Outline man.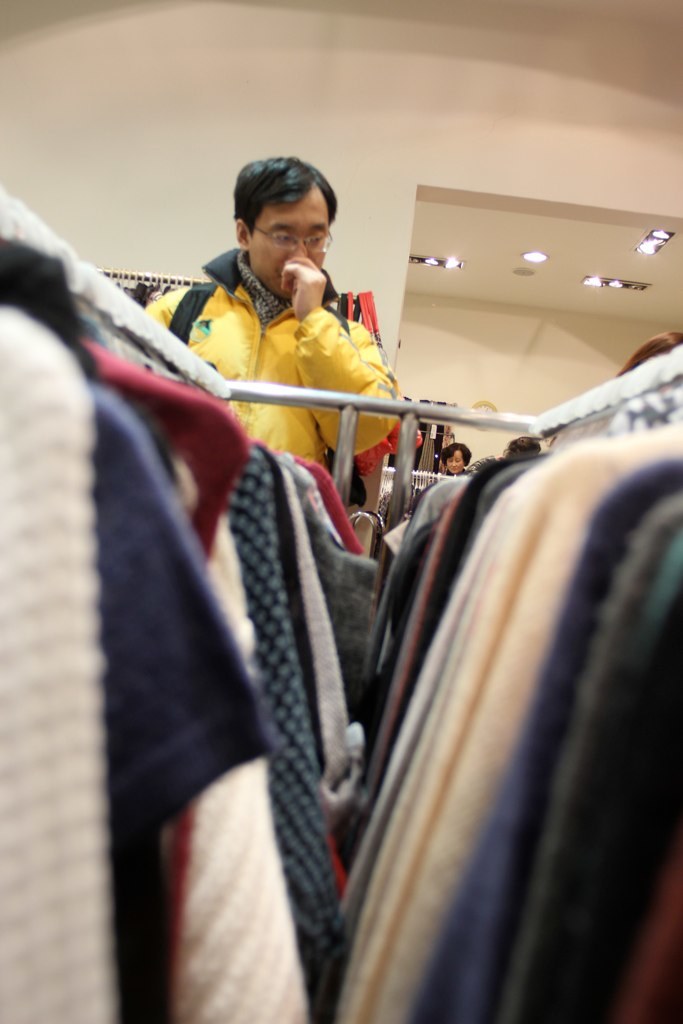
Outline: rect(144, 155, 403, 474).
